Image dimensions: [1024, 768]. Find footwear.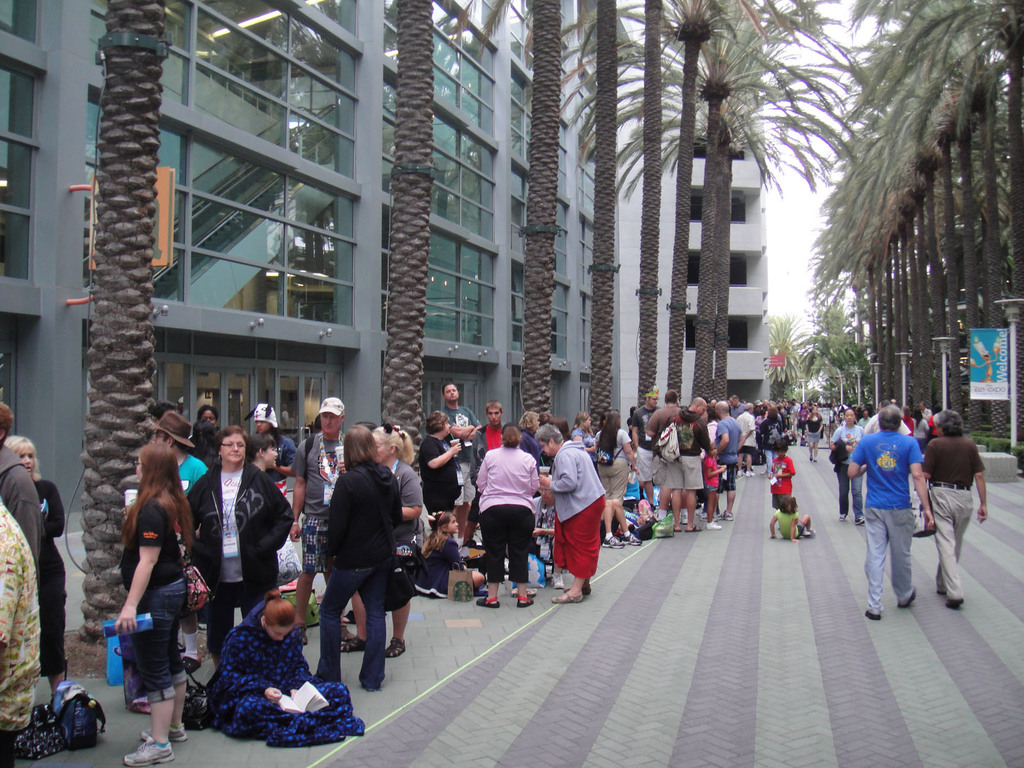
(140,725,191,741).
